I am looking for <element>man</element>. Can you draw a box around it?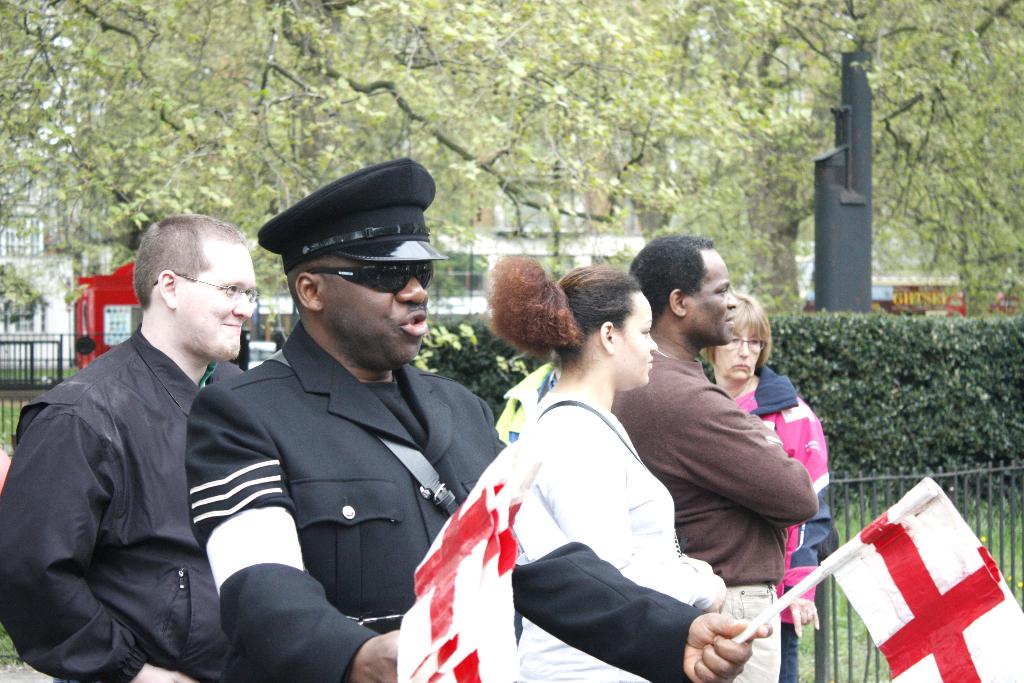
Sure, the bounding box is region(176, 158, 778, 682).
